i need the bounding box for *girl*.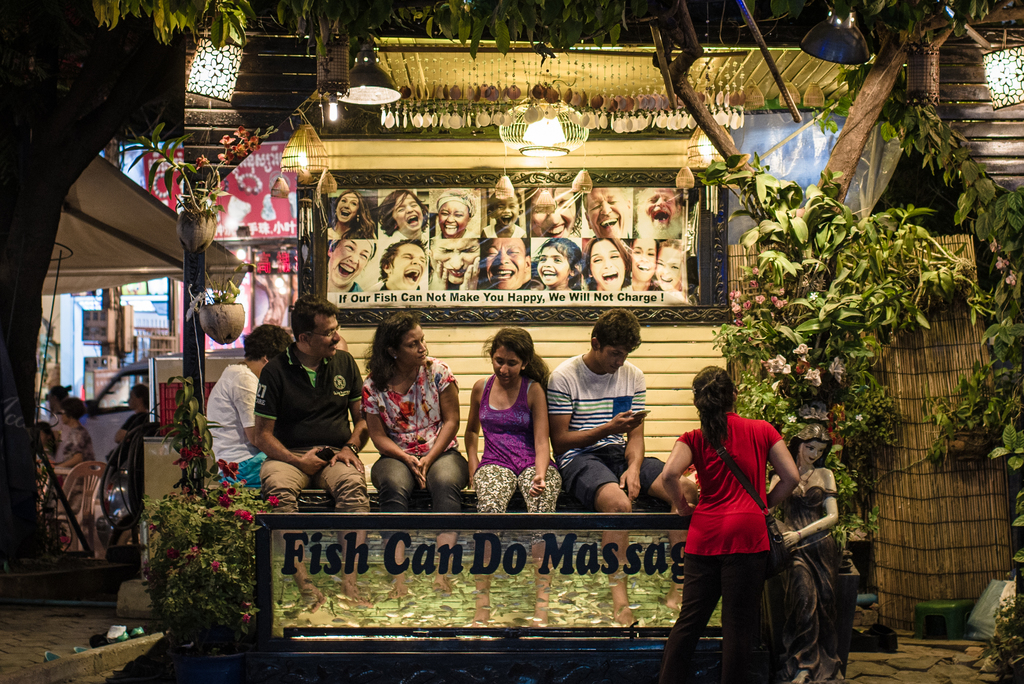
Here it is: region(434, 188, 470, 231).
